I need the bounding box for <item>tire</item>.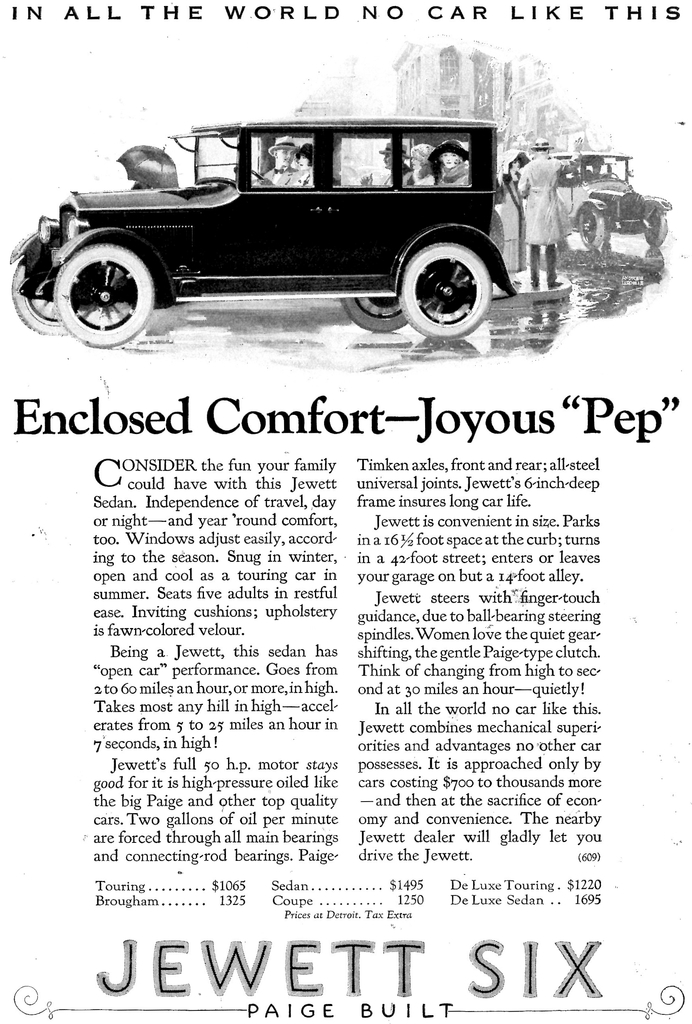
Here it is: region(645, 209, 666, 246).
